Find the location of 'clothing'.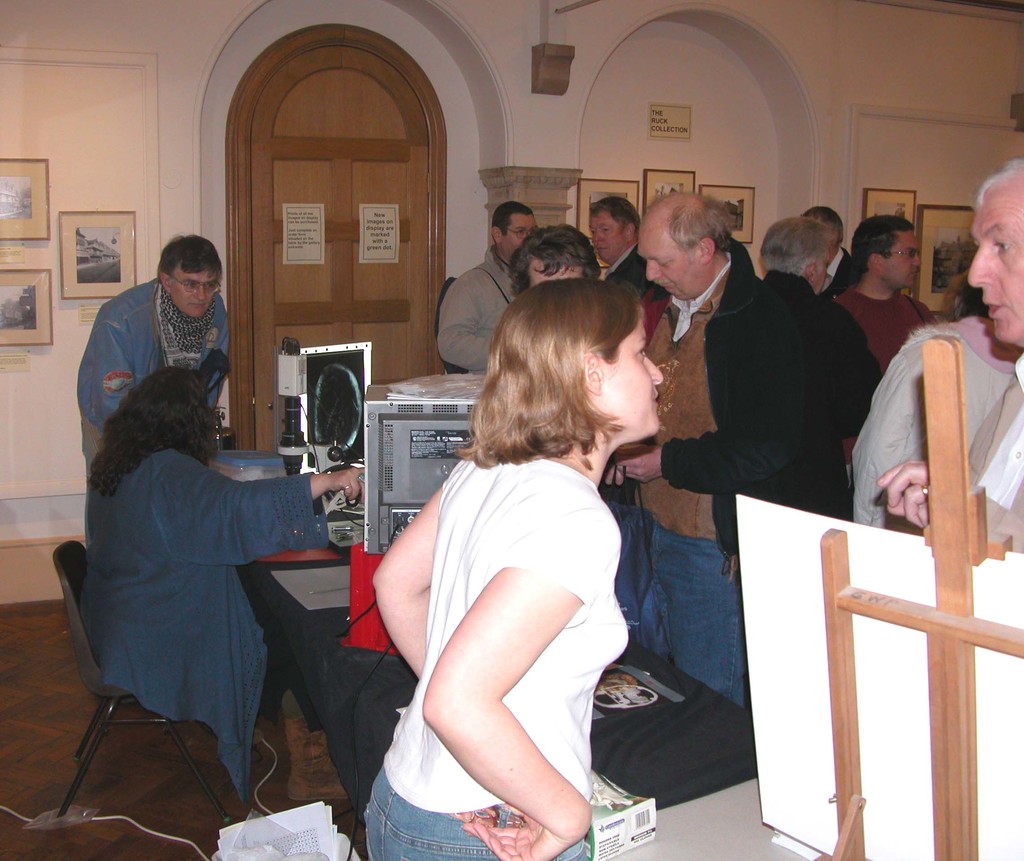
Location: 838, 277, 953, 373.
